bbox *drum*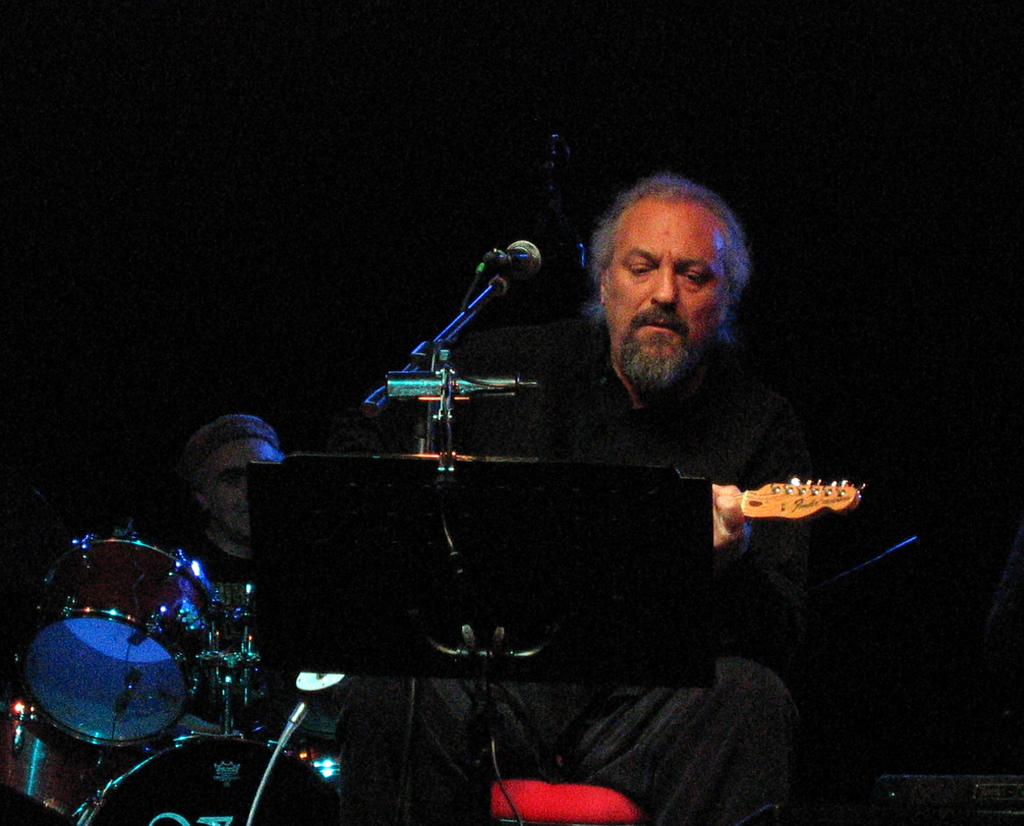
bbox(0, 655, 104, 825)
